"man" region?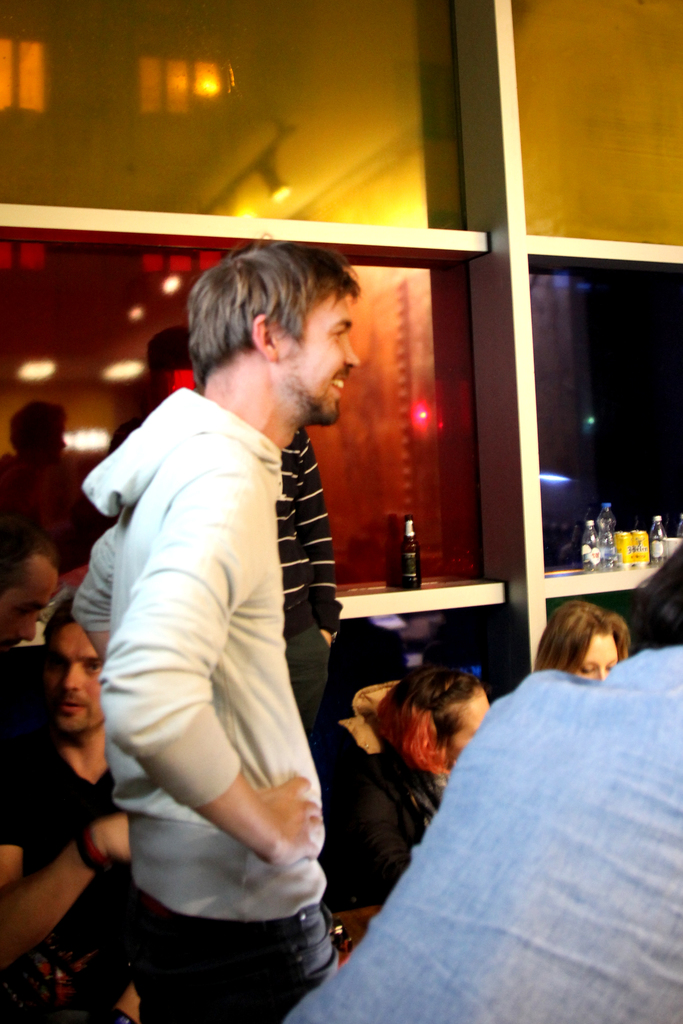
<box>270,425,343,737</box>
